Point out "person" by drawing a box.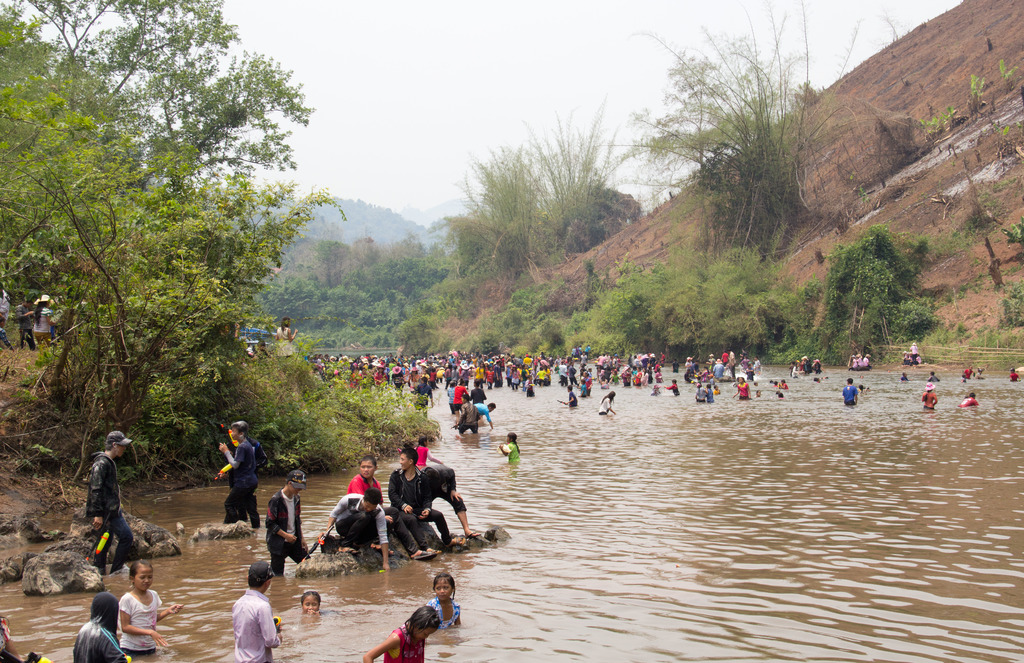
<bbox>731, 347, 735, 372</bbox>.
